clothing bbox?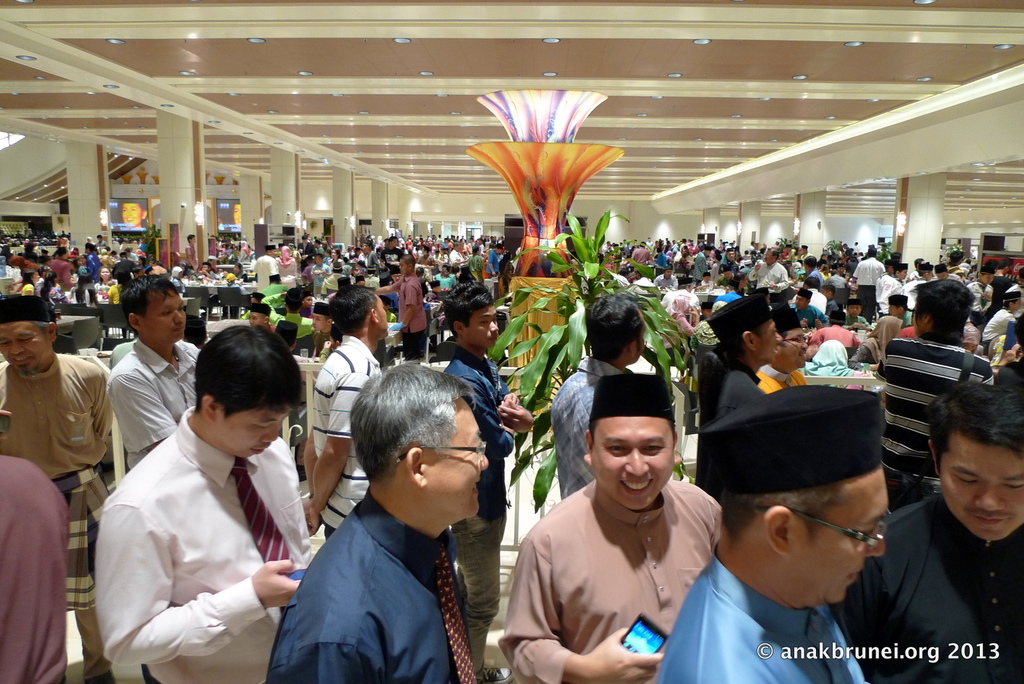
left=712, top=289, right=741, bottom=310
